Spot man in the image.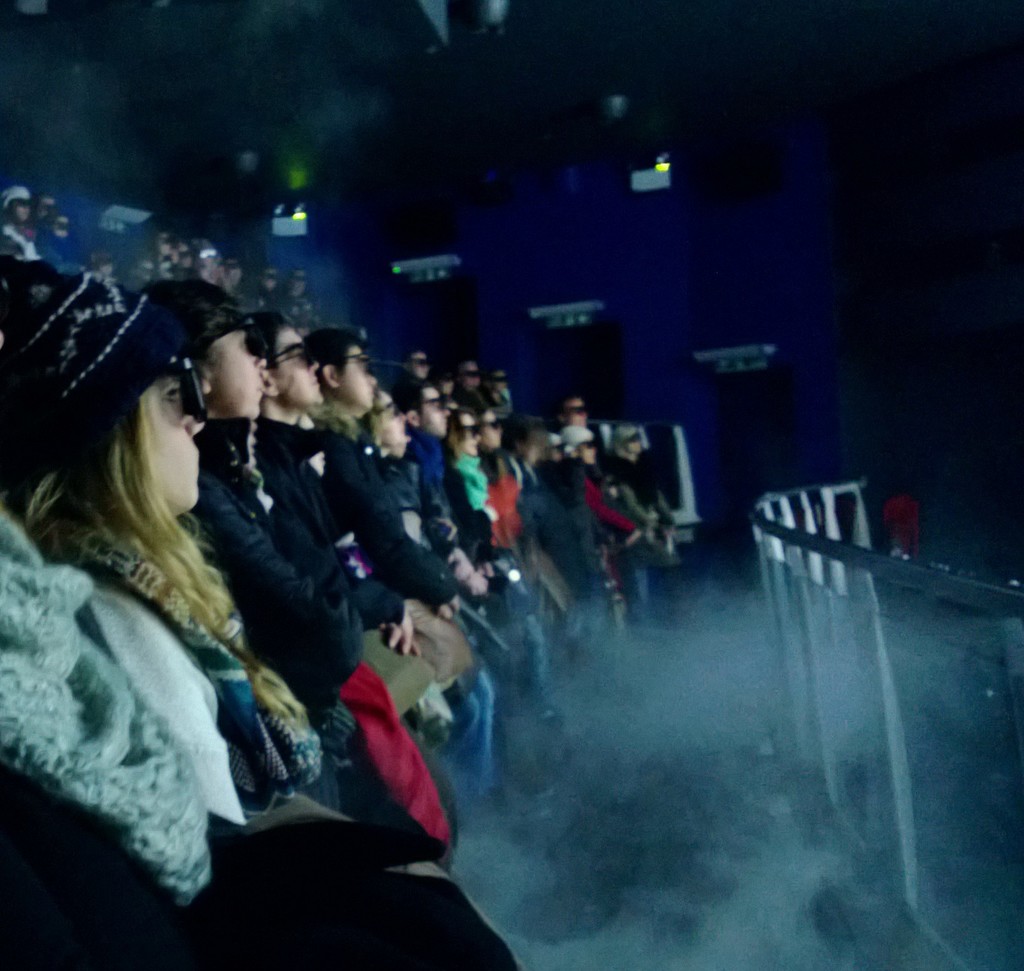
man found at {"left": 319, "top": 330, "right": 518, "bottom": 805}.
